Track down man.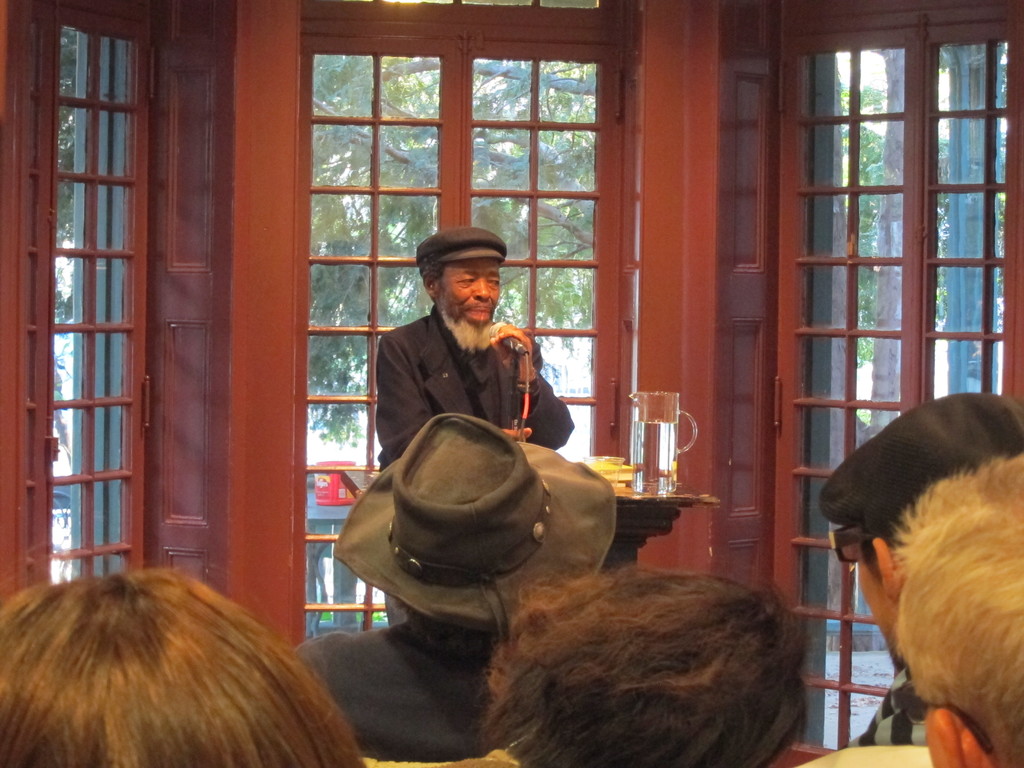
Tracked to select_region(292, 412, 620, 762).
